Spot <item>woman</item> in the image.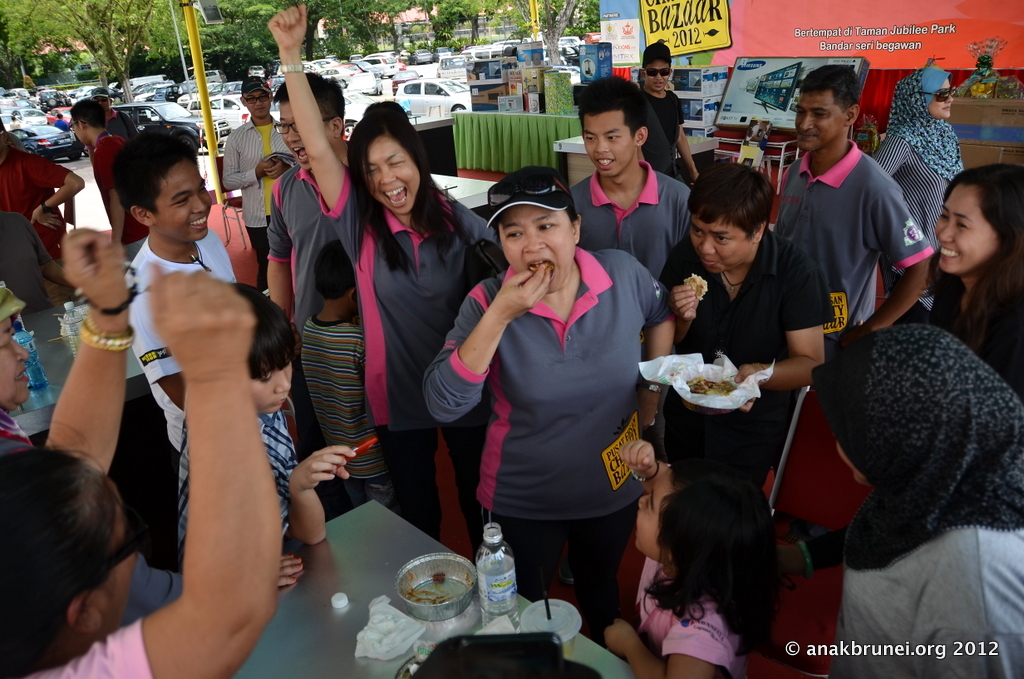
<item>woman</item> found at [left=665, top=163, right=838, bottom=484].
